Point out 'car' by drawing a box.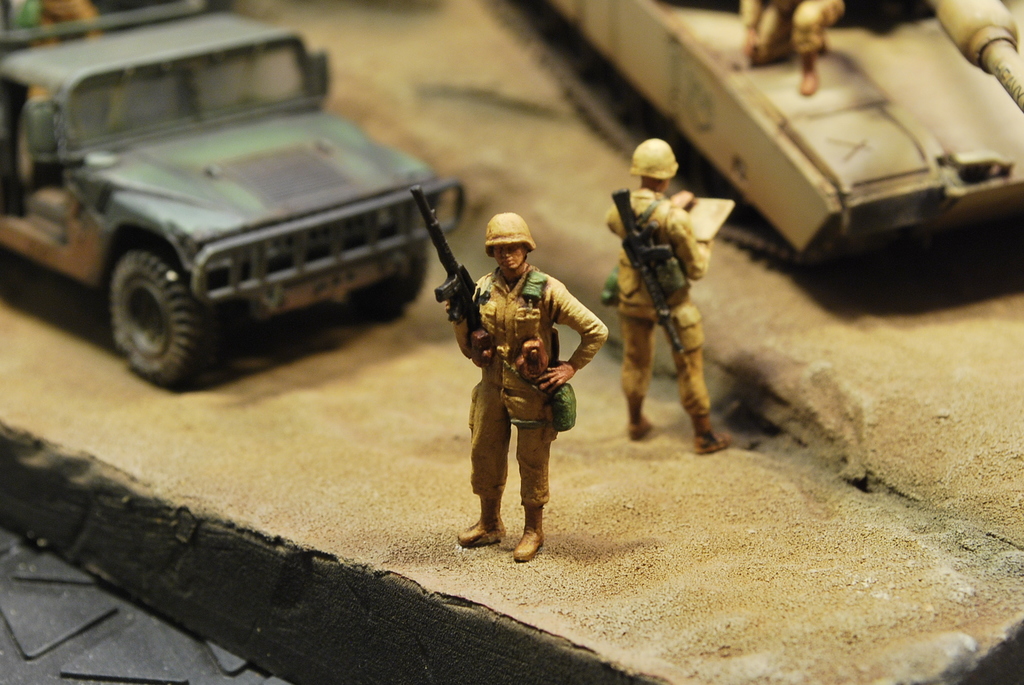
bbox(0, 0, 472, 420).
